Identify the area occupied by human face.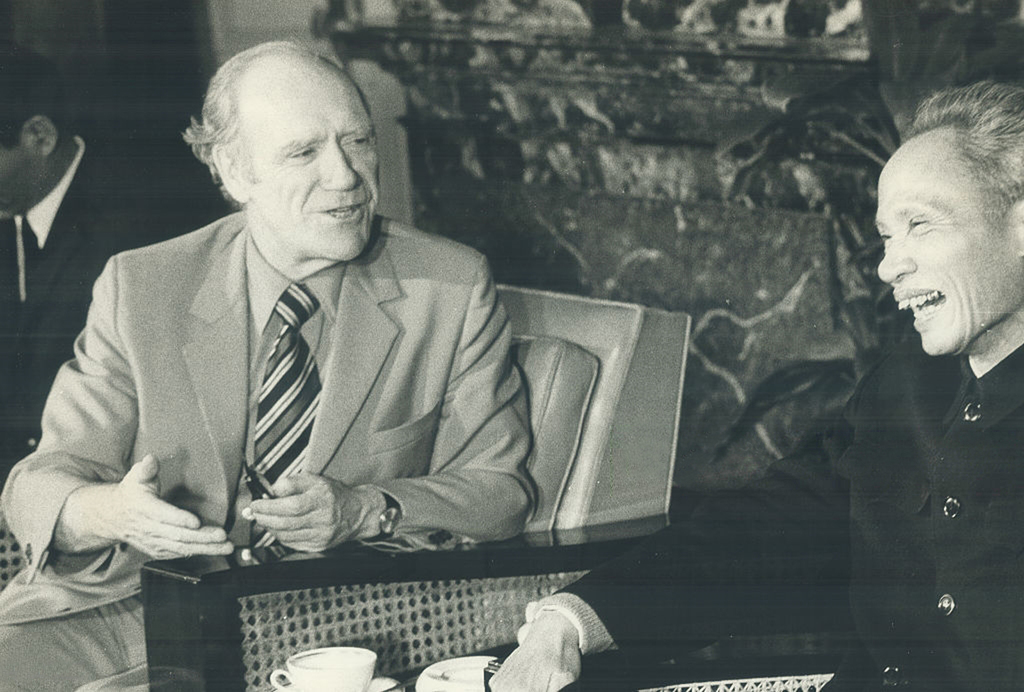
Area: [x1=0, y1=149, x2=44, y2=228].
